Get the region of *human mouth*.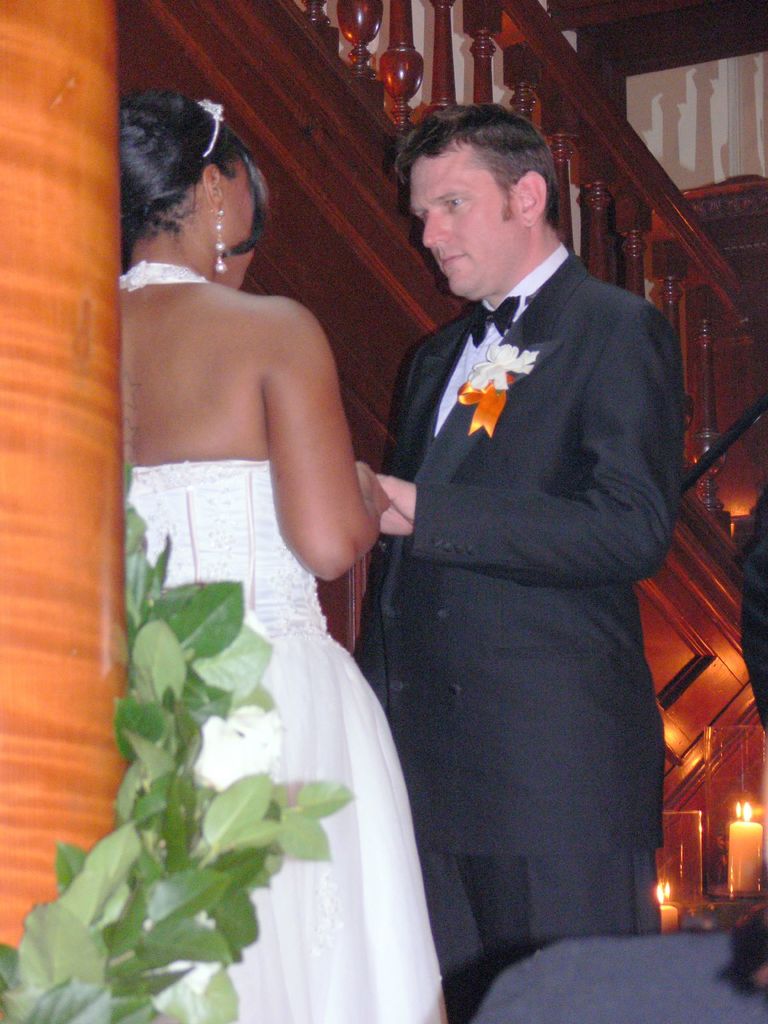
x1=439, y1=246, x2=468, y2=275.
